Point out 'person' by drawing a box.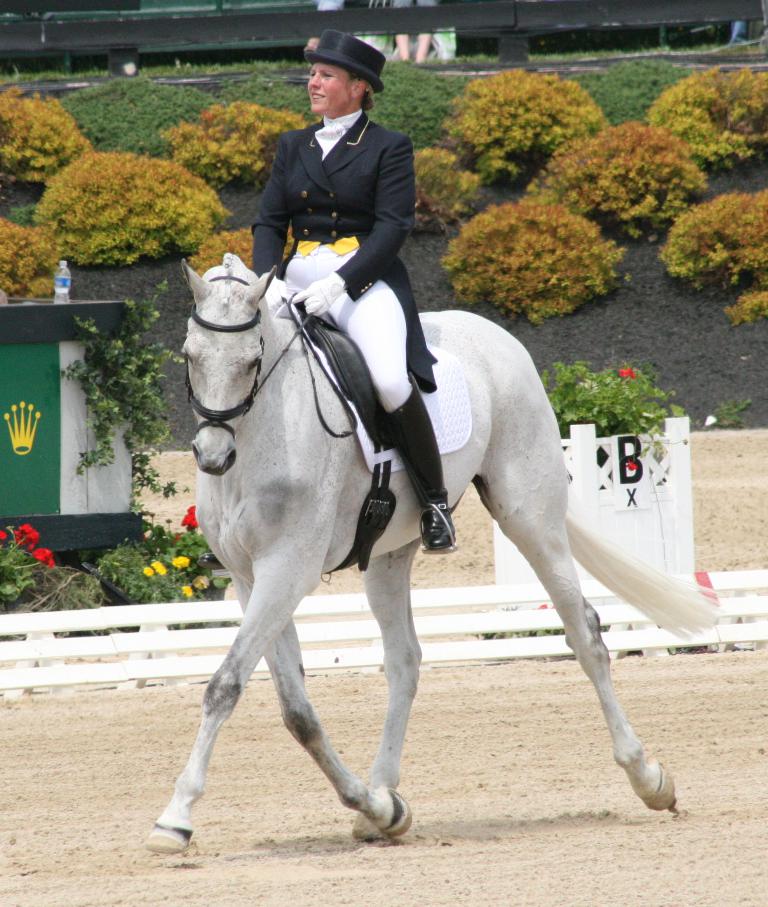
247/26/468/560.
